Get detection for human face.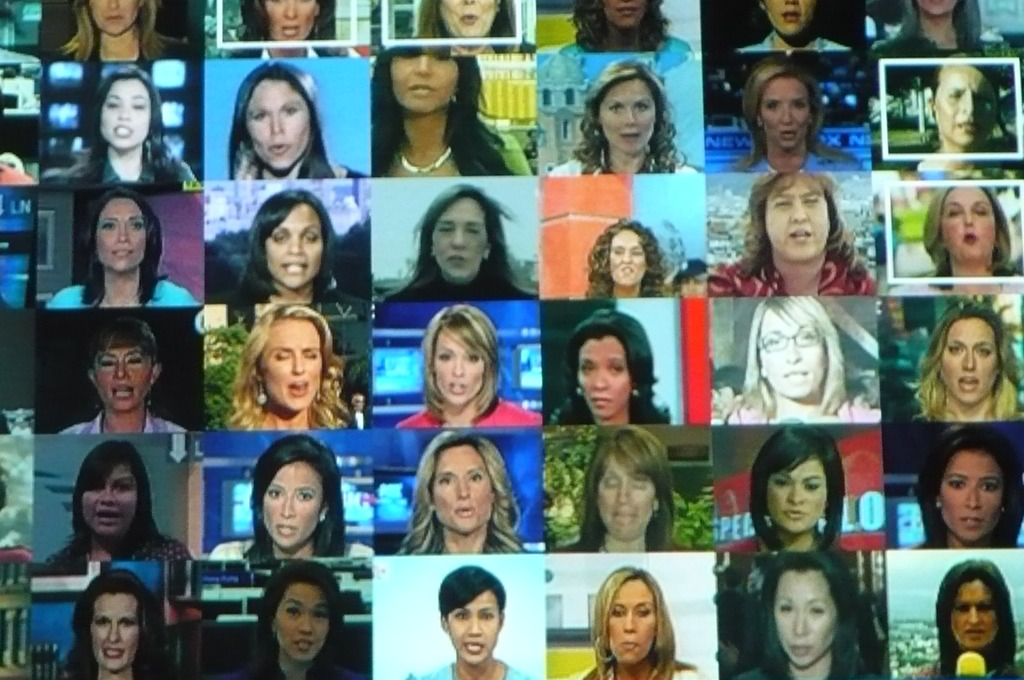
Detection: box(939, 182, 995, 259).
